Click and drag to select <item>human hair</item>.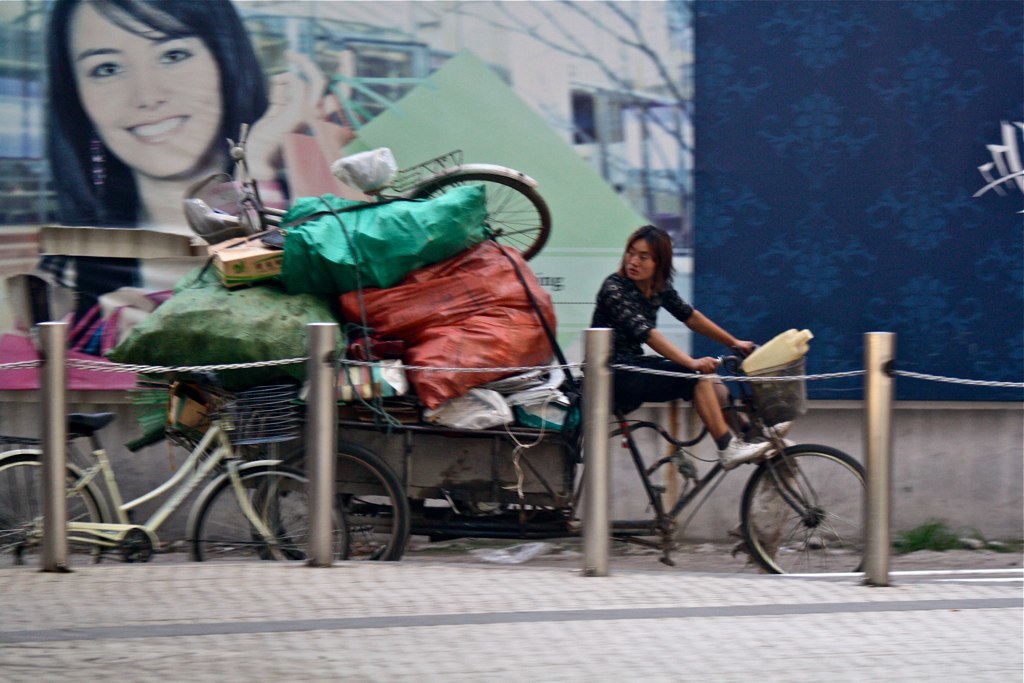
Selection: x1=621, y1=224, x2=680, y2=304.
